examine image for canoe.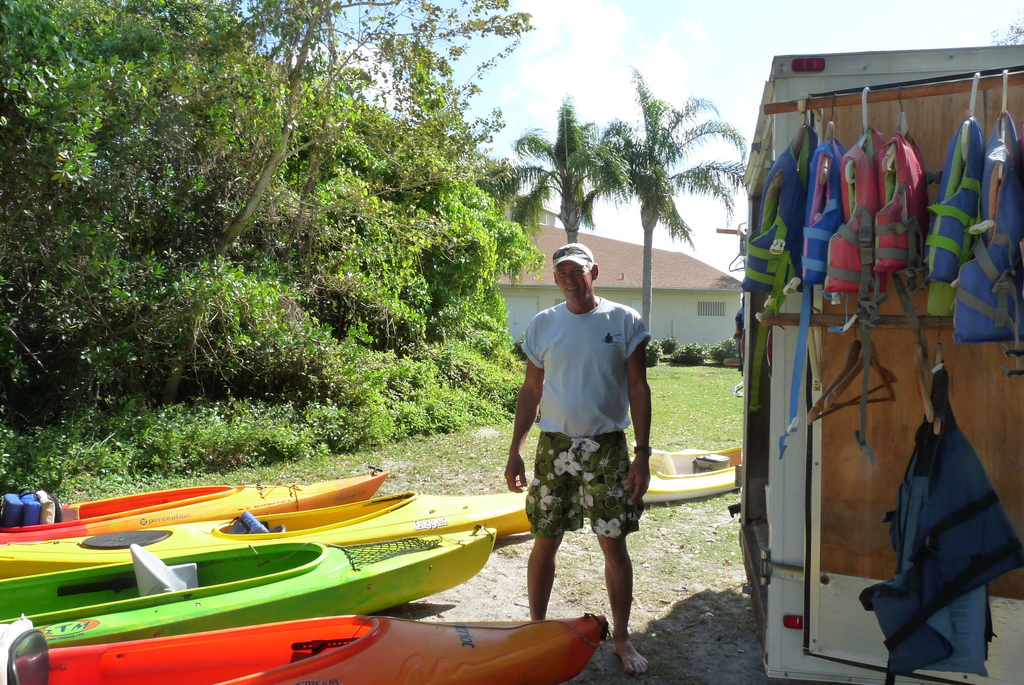
Examination result: {"left": 0, "top": 491, "right": 532, "bottom": 583}.
